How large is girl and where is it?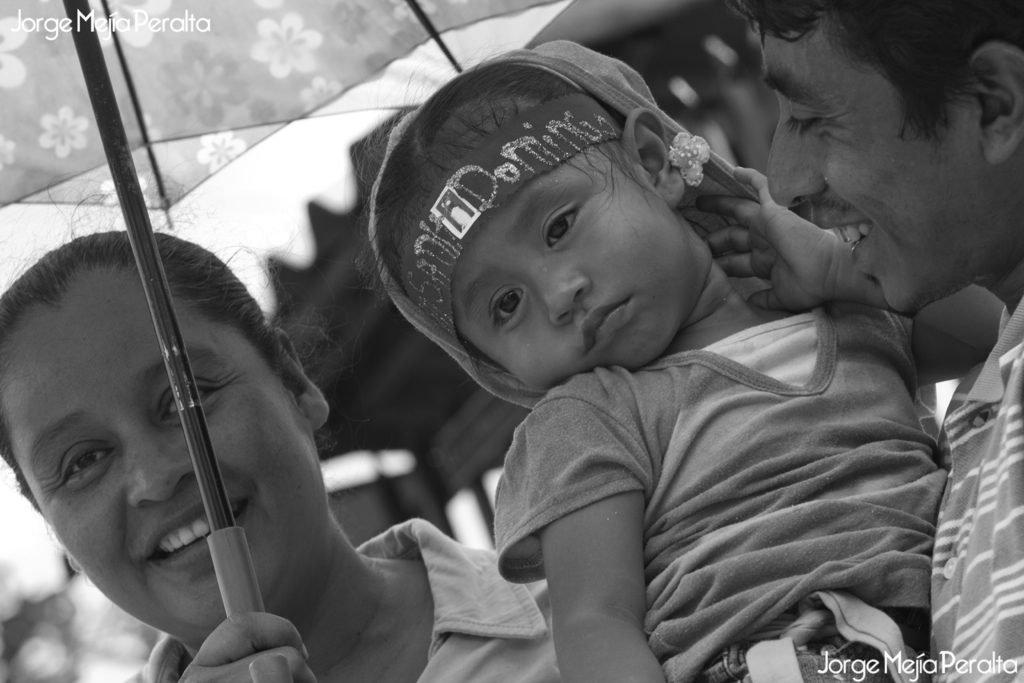
Bounding box: region(346, 37, 1005, 682).
